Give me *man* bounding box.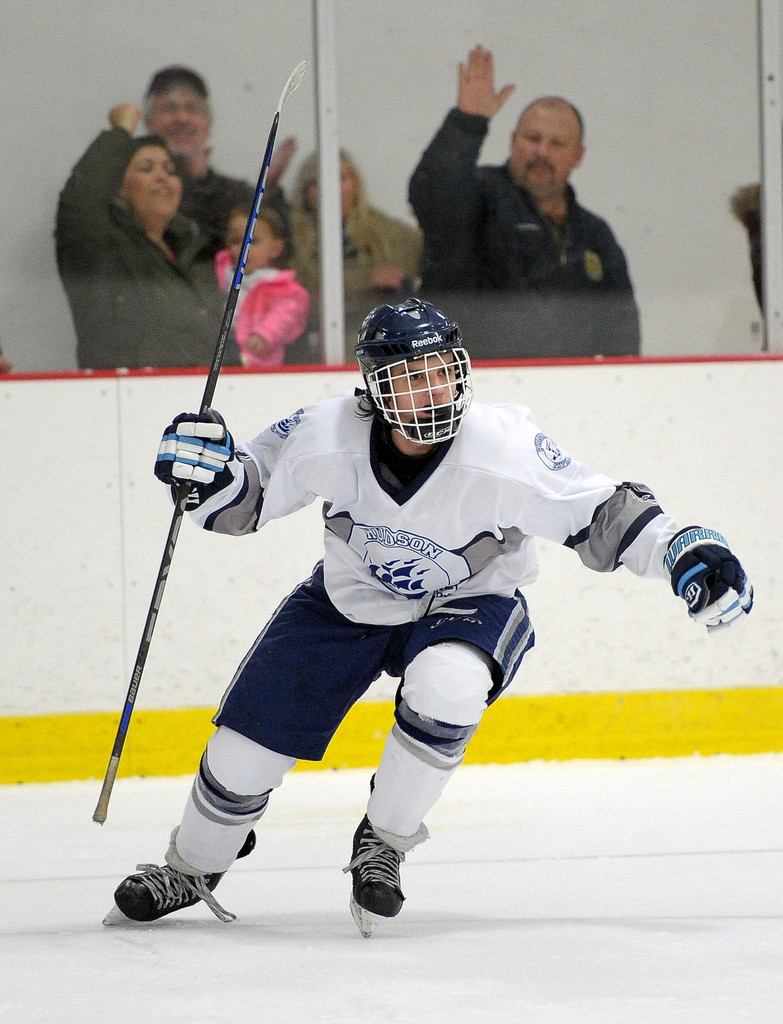
bbox=[405, 45, 644, 361].
